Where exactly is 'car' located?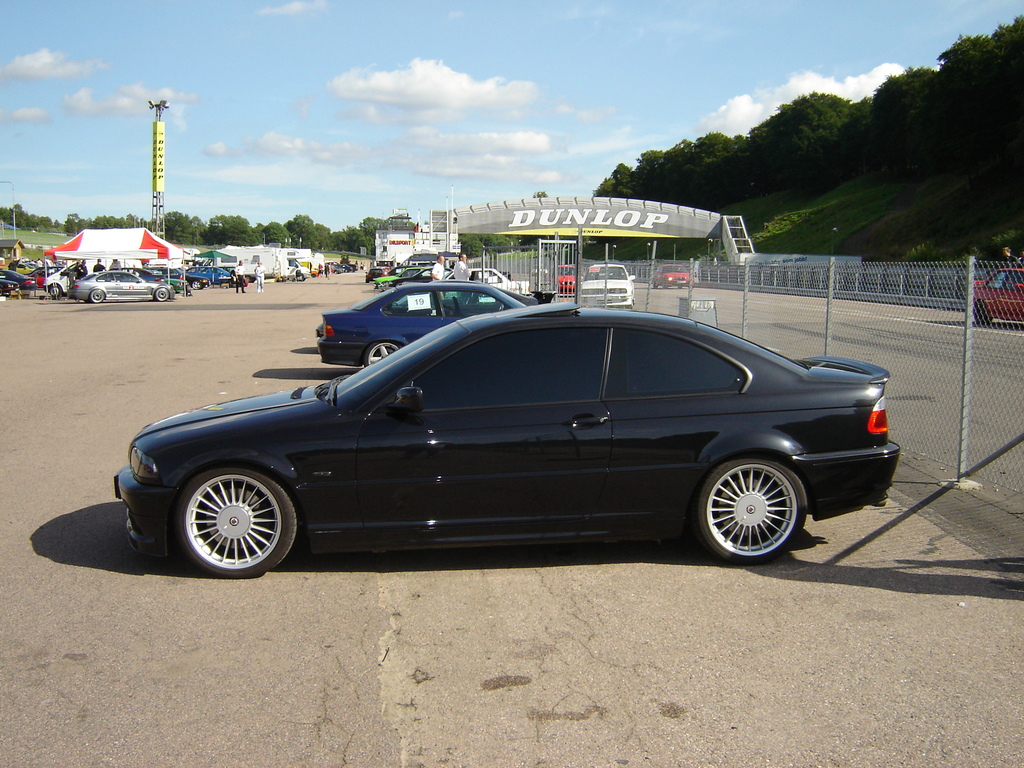
Its bounding box is <box>150,268,211,294</box>.
